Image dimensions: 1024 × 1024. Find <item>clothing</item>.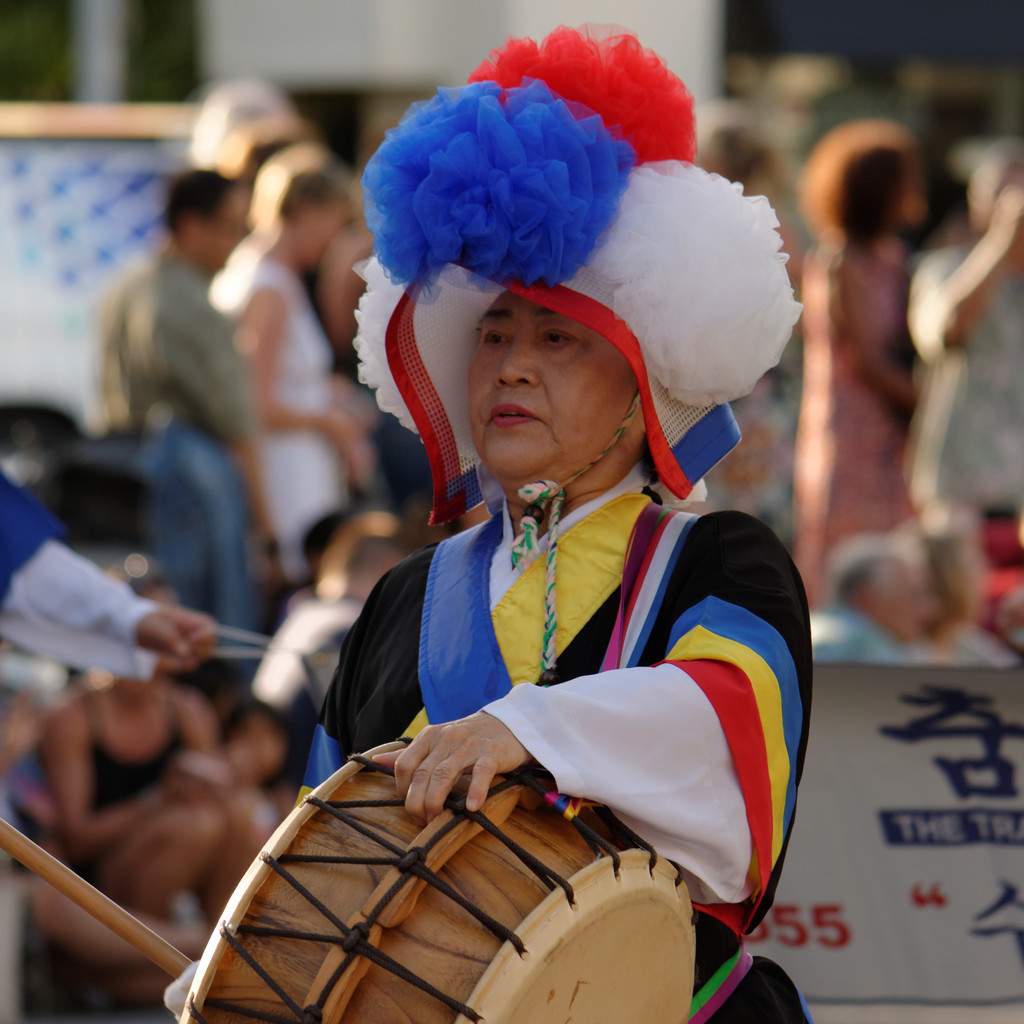
bbox=(911, 237, 1023, 525).
